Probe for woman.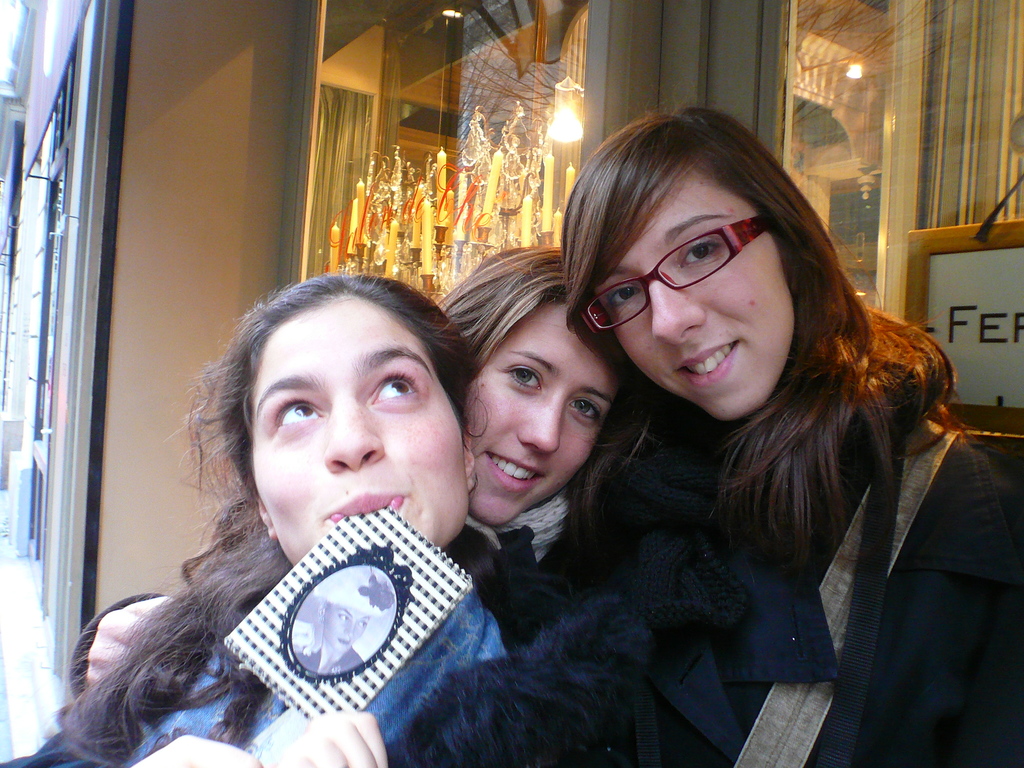
Probe result: [left=371, top=230, right=724, bottom=767].
